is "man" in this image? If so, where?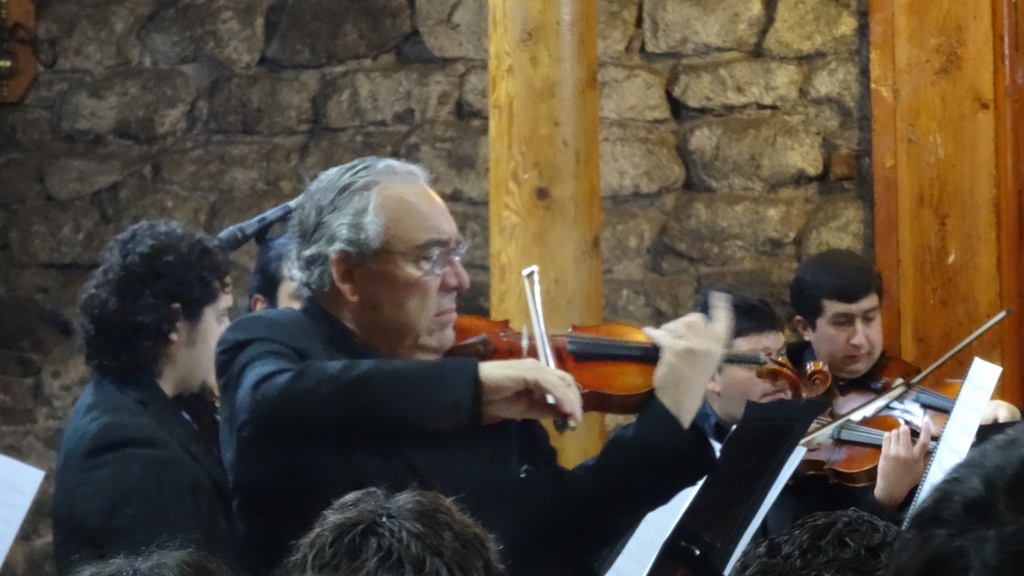
Yes, at bbox=[729, 511, 908, 575].
